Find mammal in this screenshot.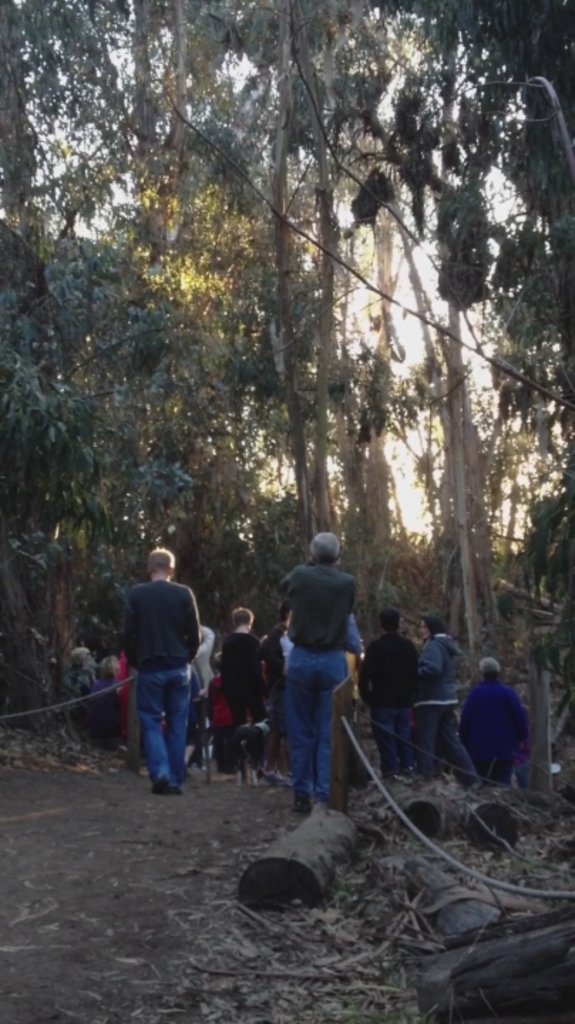
The bounding box for mammal is box(67, 639, 94, 732).
